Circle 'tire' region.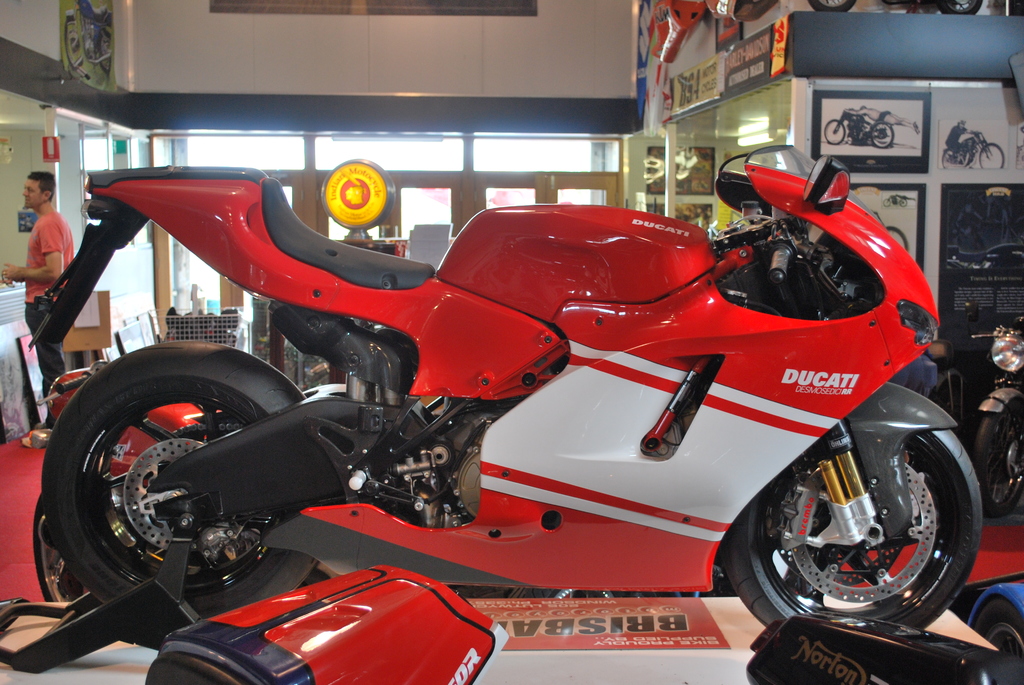
Region: 27 489 109 603.
